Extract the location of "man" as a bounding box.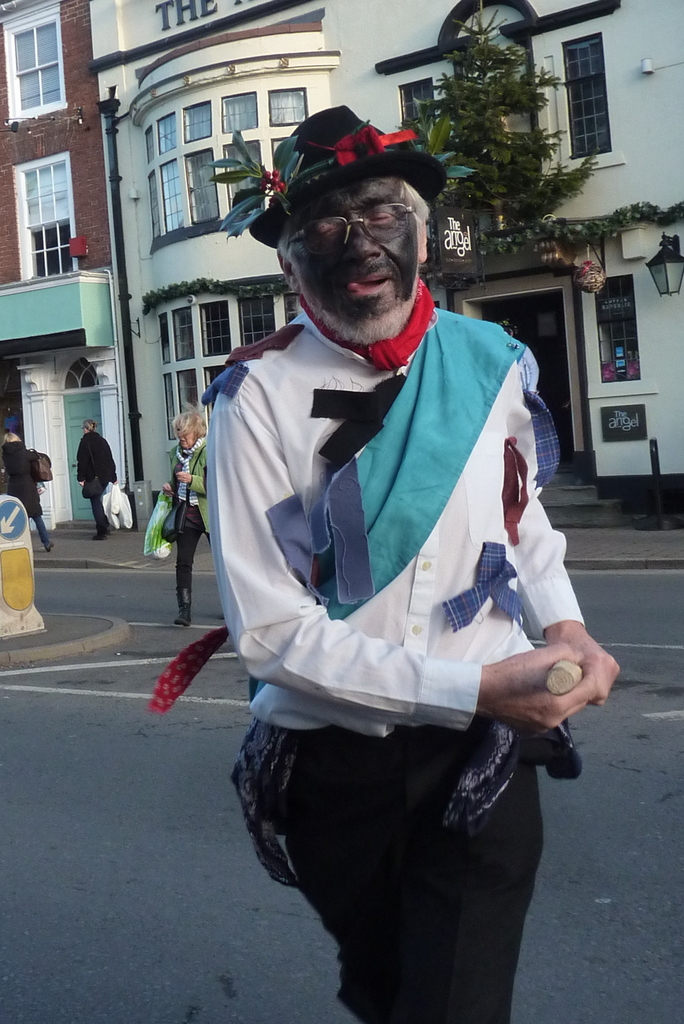
detection(67, 417, 116, 535).
